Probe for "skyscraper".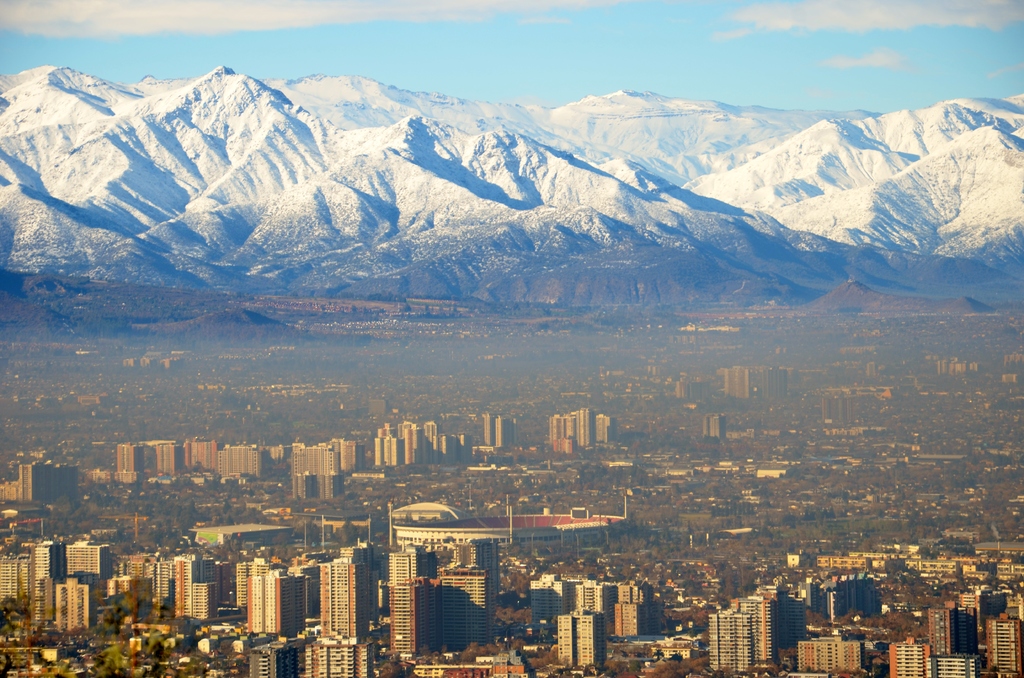
Probe result: x1=248, y1=567, x2=306, y2=632.
